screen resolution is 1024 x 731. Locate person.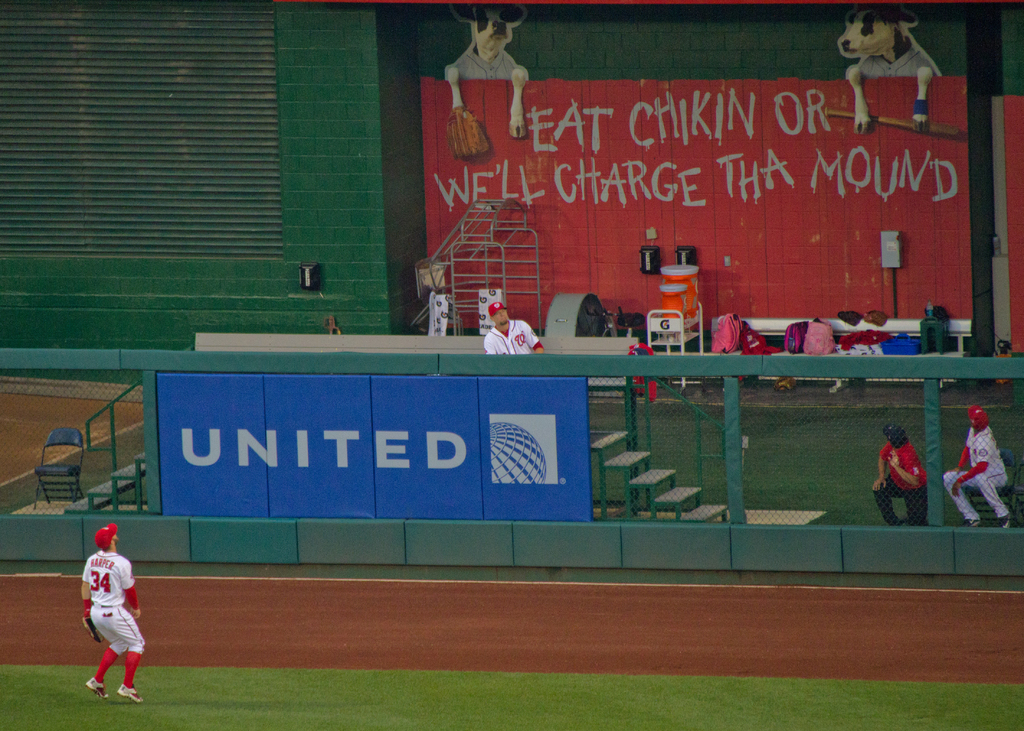
[left=81, top=522, right=147, bottom=707].
